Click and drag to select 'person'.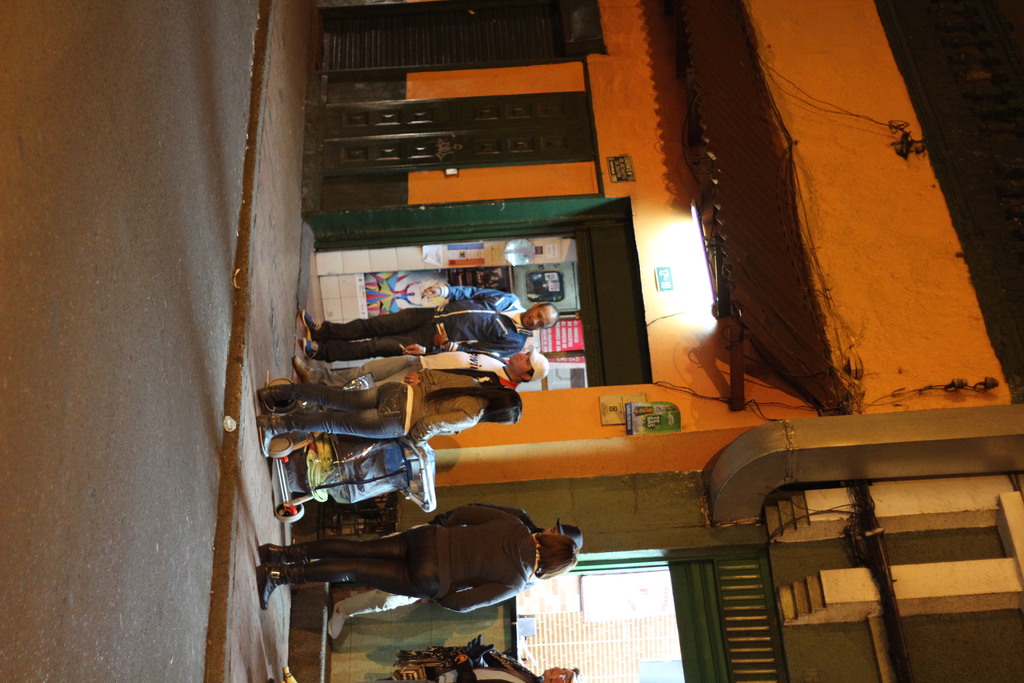
Selection: 253,502,579,611.
